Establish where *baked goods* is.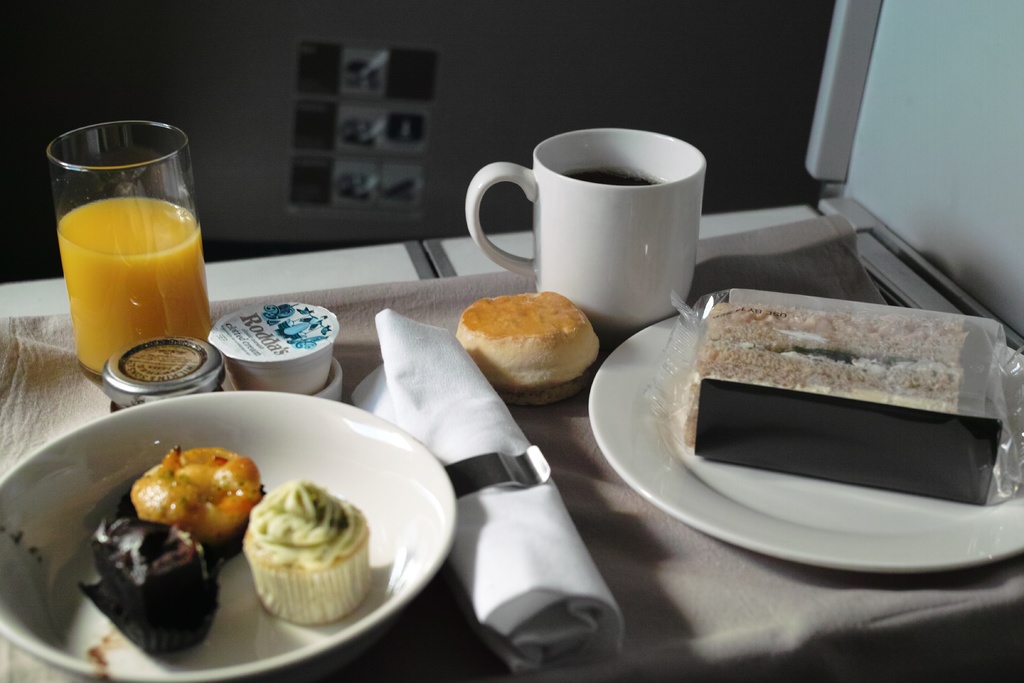
Established at left=241, top=475, right=372, bottom=625.
